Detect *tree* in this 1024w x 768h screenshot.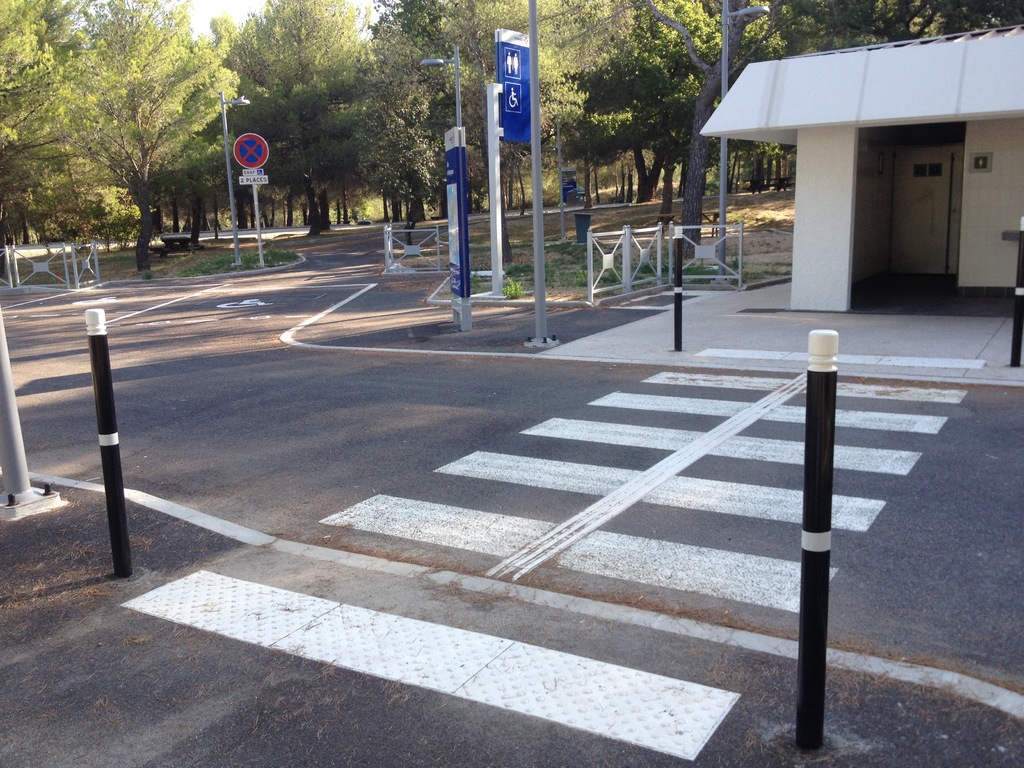
Detection: box=[391, 0, 566, 218].
